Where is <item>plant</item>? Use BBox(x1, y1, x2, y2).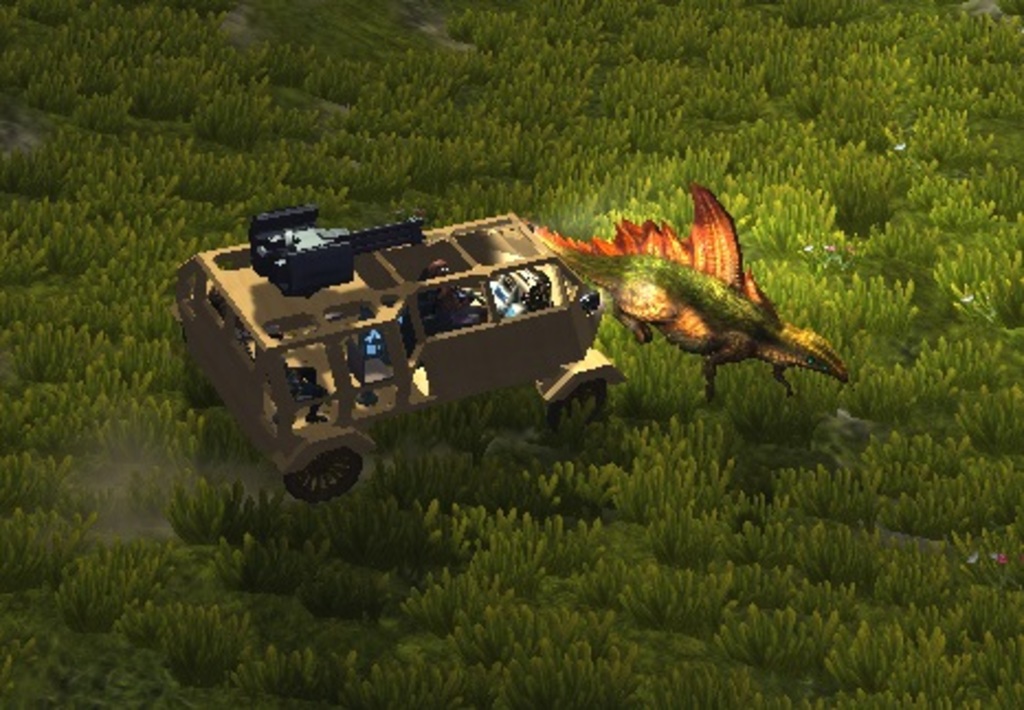
BBox(0, 0, 1022, 708).
